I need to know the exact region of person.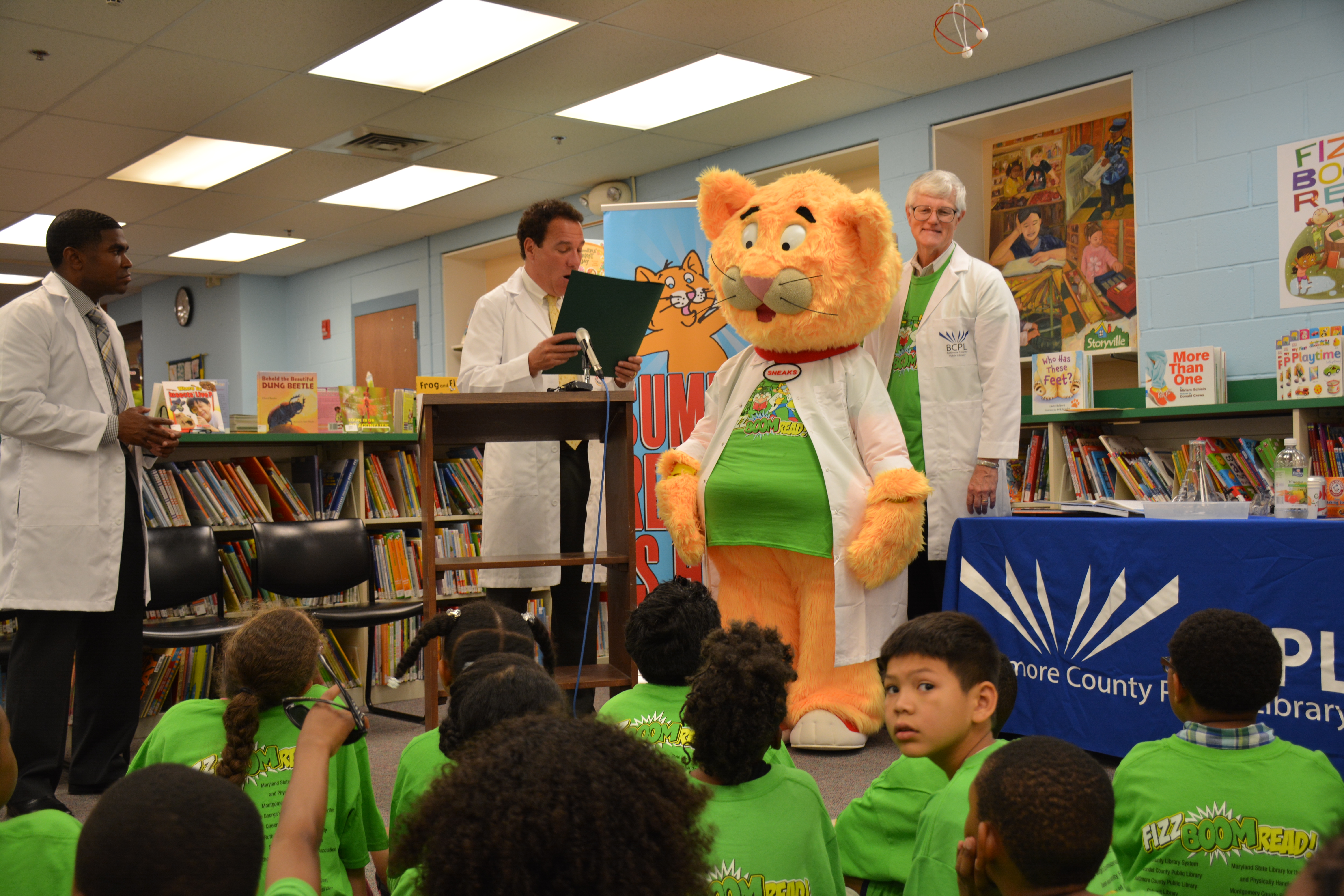
Region: <region>87, 162, 163, 200</region>.
